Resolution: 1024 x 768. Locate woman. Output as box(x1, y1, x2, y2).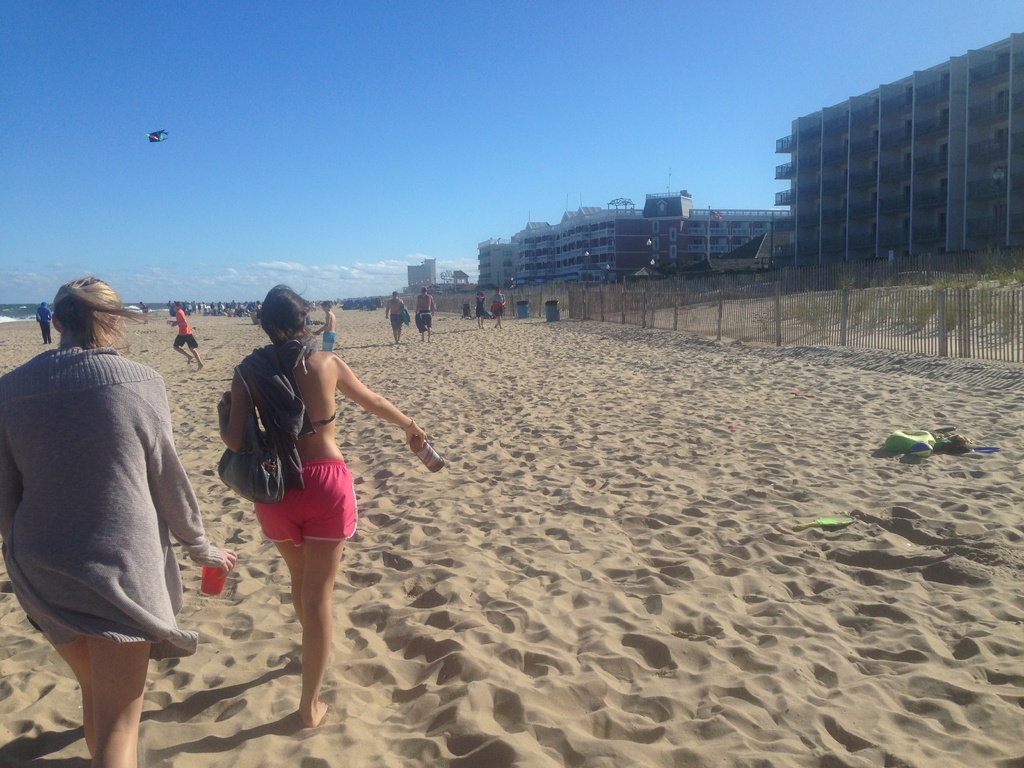
box(0, 277, 238, 767).
